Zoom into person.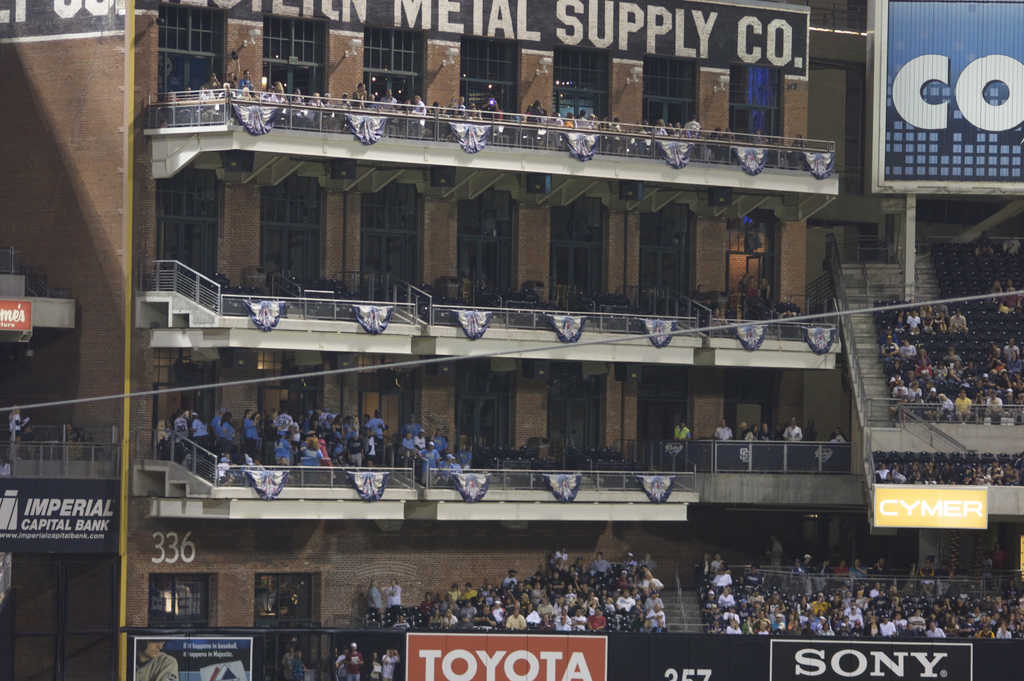
Zoom target: pyautogui.locateOnScreen(183, 65, 810, 137).
